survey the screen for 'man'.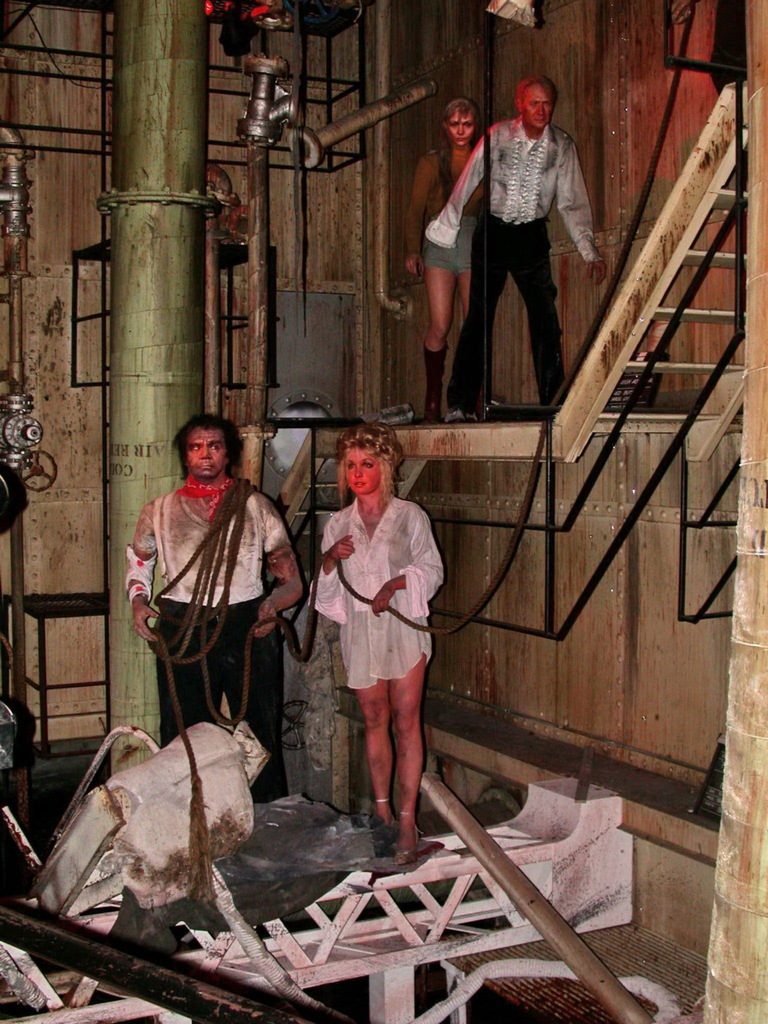
Survey found: BBox(443, 71, 603, 413).
